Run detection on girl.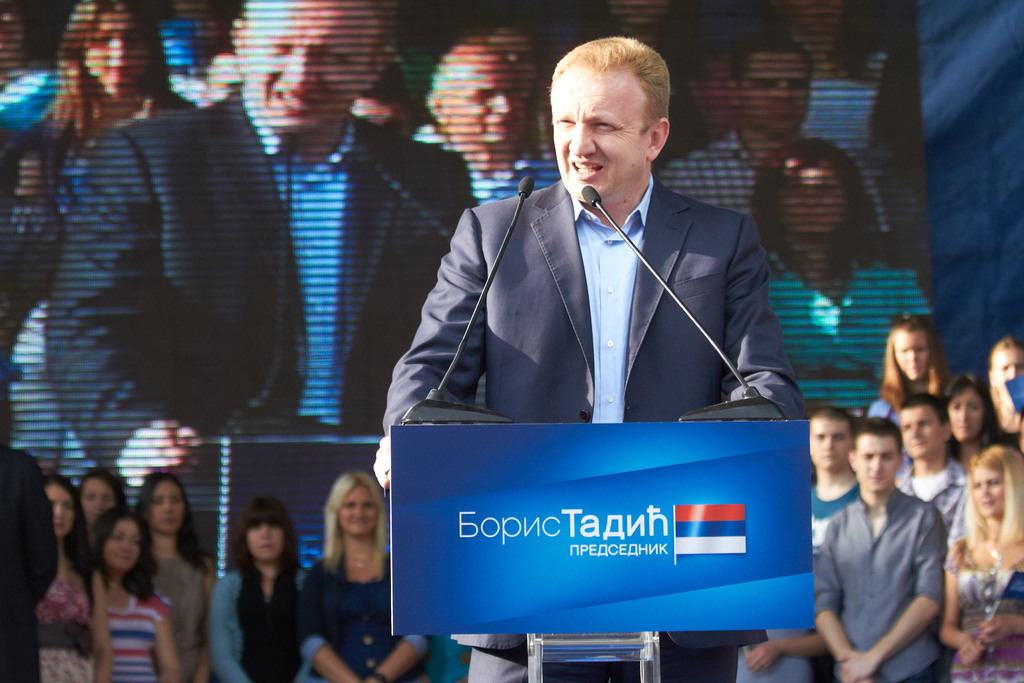
Result: l=85, t=497, r=184, b=682.
